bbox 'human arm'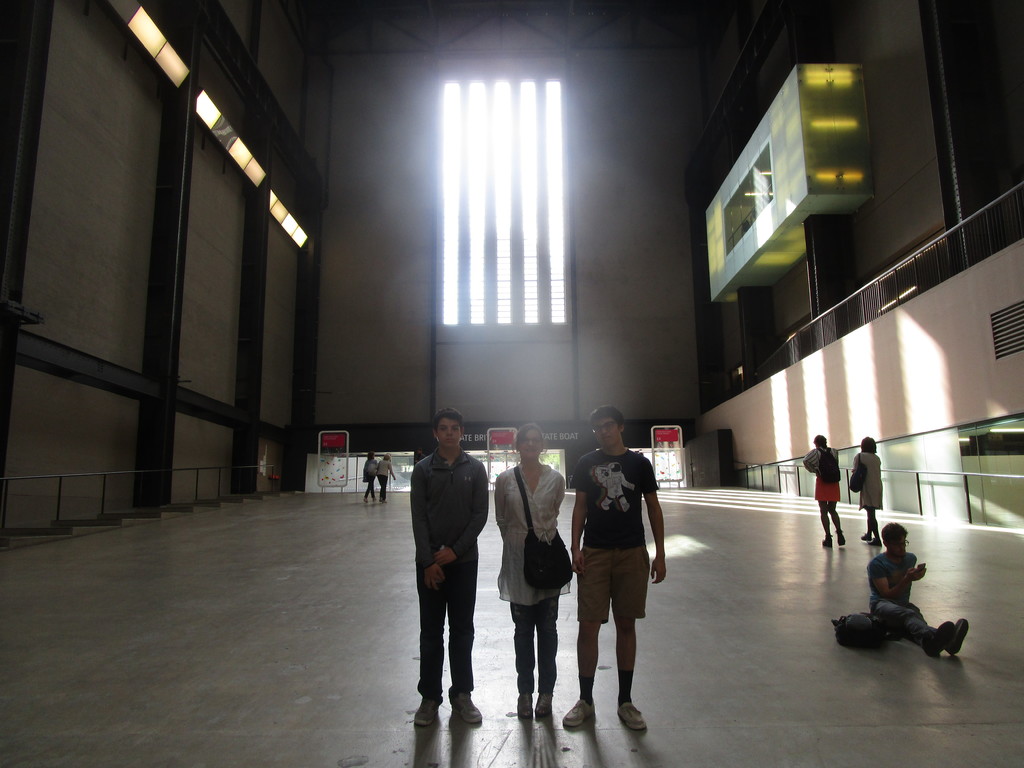
bbox(866, 560, 926, 597)
